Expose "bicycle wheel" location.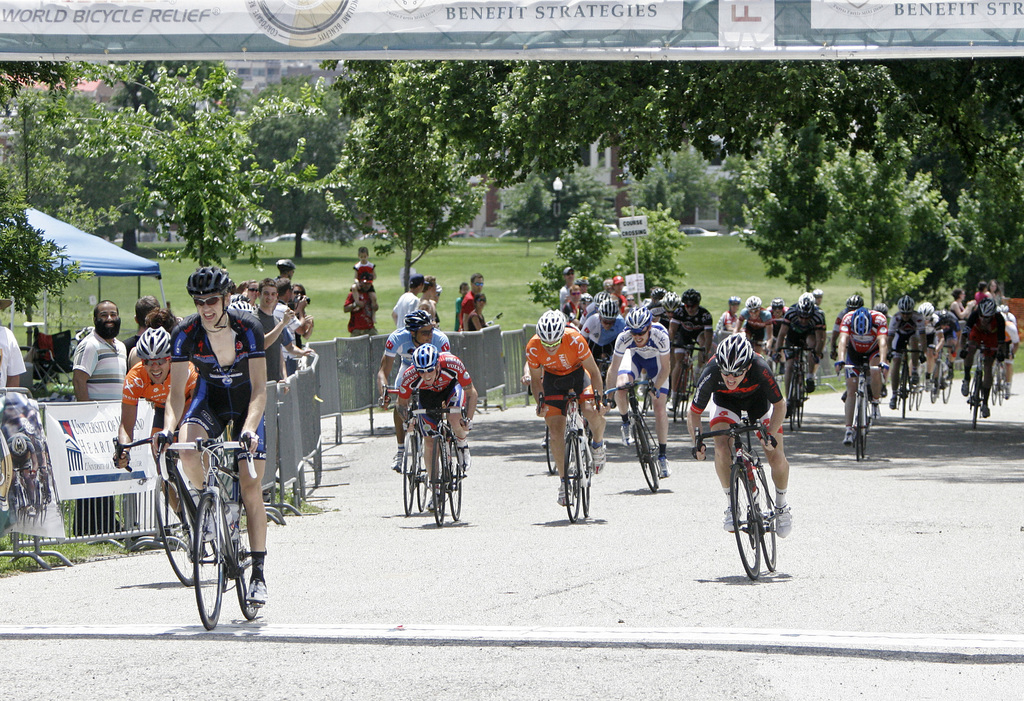
Exposed at <bbox>154, 472, 200, 586</bbox>.
